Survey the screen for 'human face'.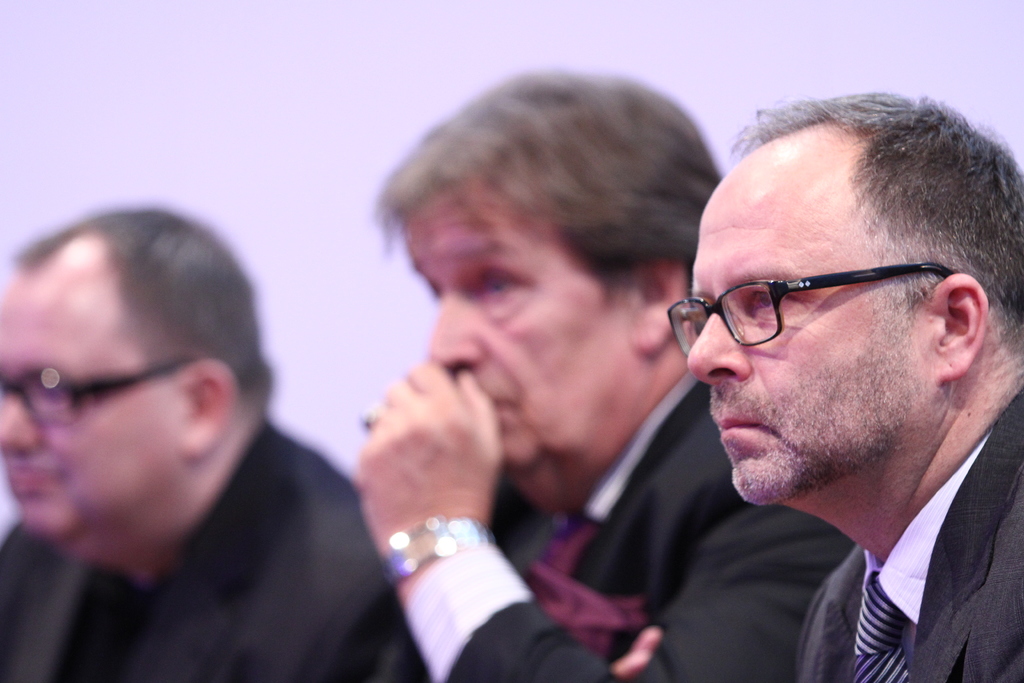
Survey found: box(0, 265, 188, 528).
